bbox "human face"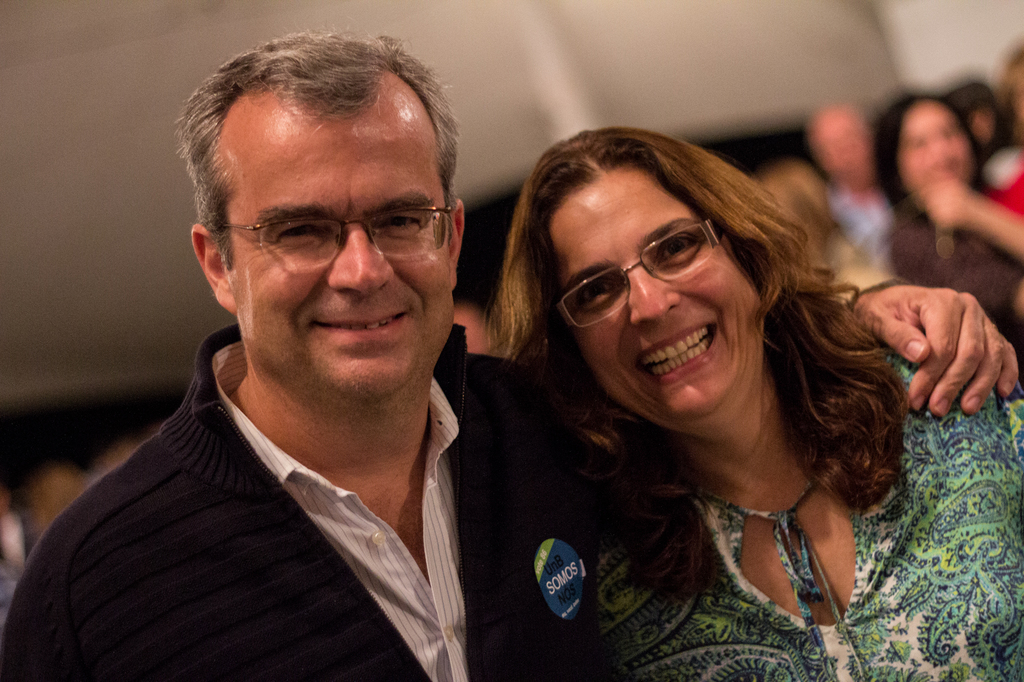
(545,170,759,424)
